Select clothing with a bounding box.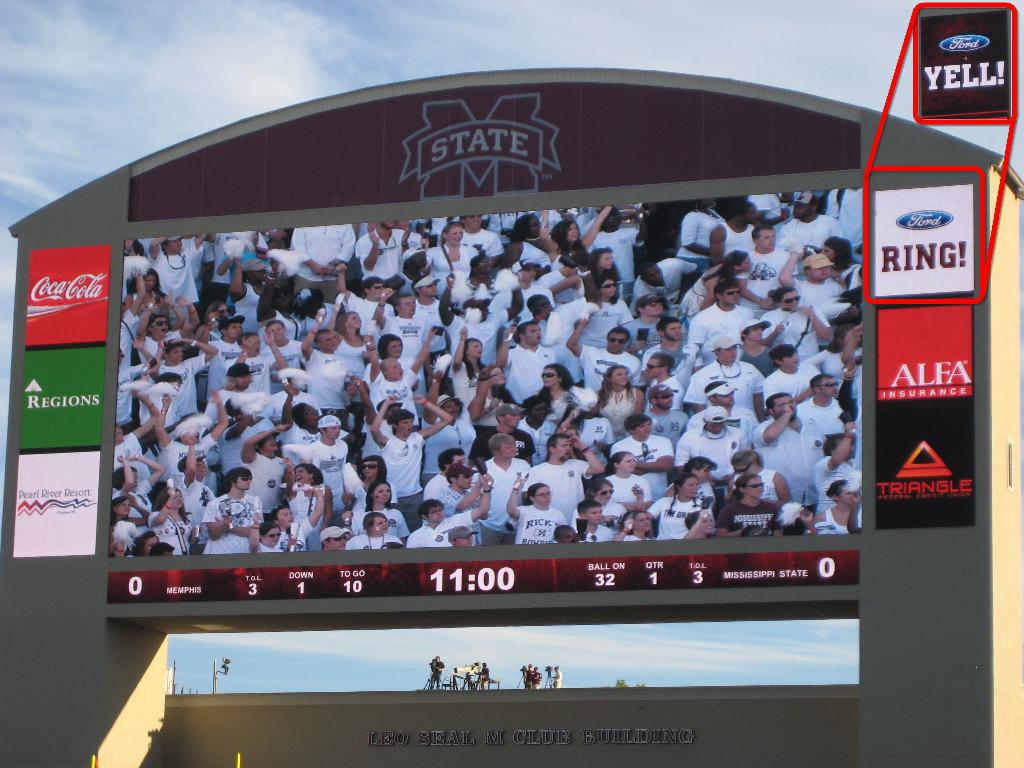
x1=686 y1=359 x2=760 y2=417.
